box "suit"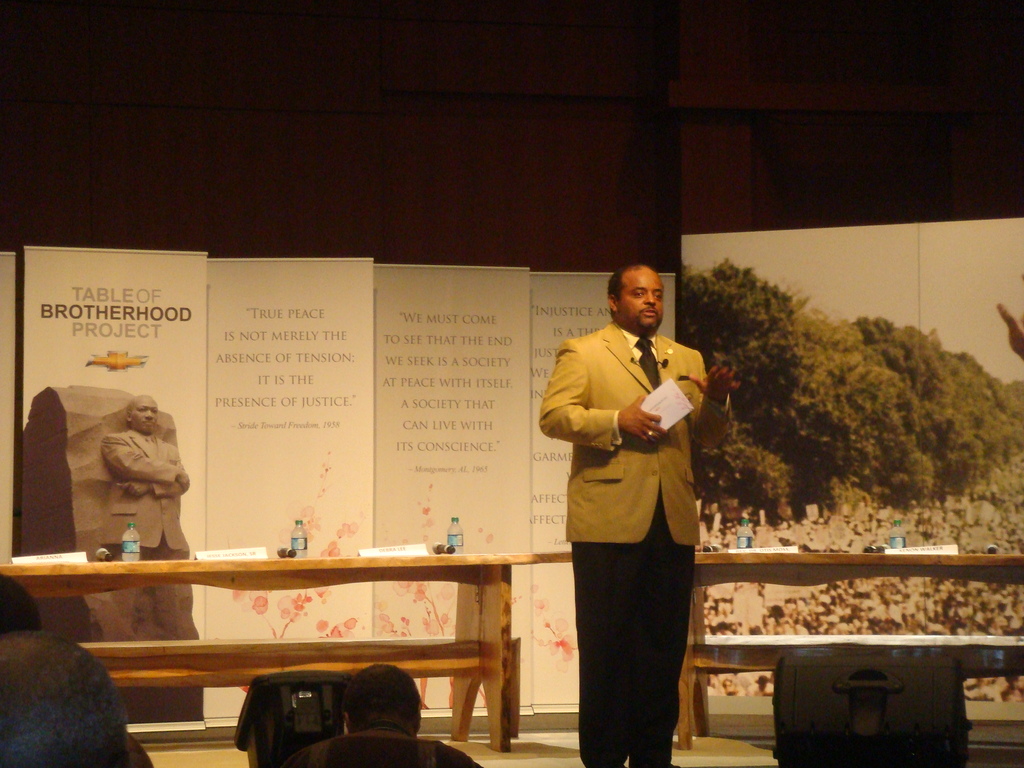
<region>536, 313, 729, 767</region>
